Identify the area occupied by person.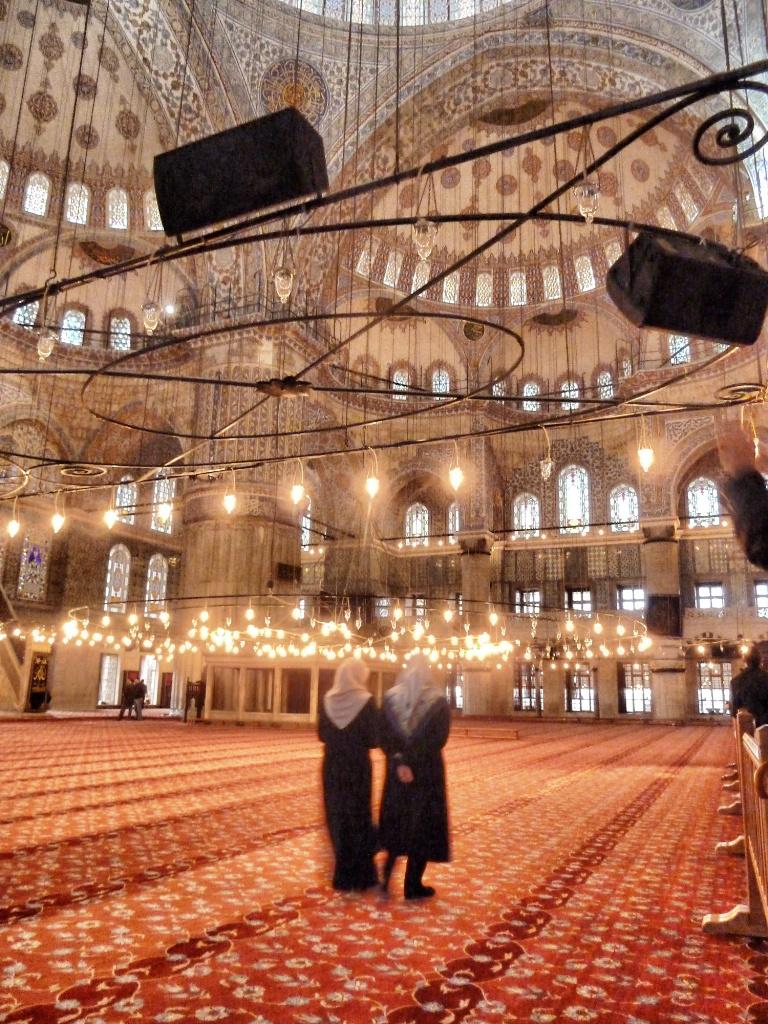
Area: left=384, top=653, right=456, bottom=894.
